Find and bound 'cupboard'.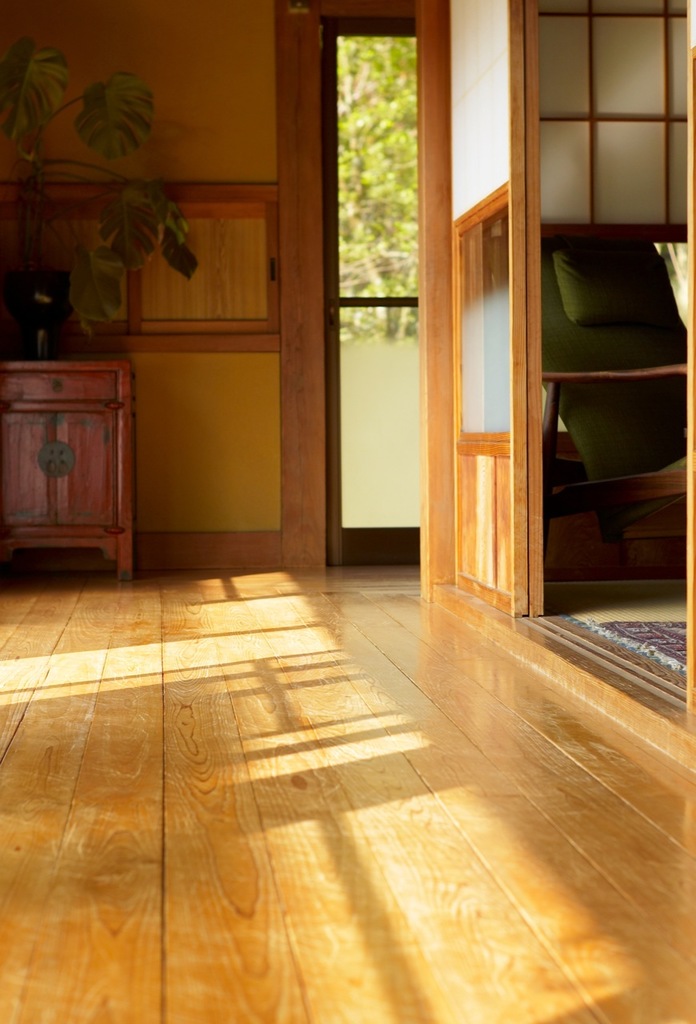
Bound: region(0, 176, 278, 345).
